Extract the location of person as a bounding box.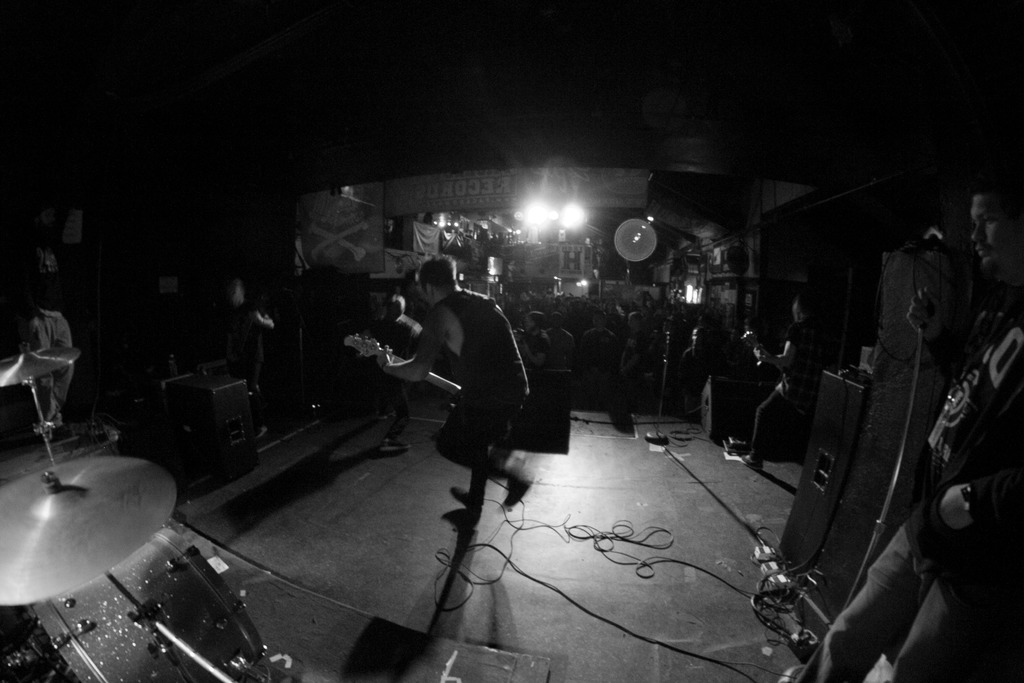
[x1=749, y1=297, x2=824, y2=468].
